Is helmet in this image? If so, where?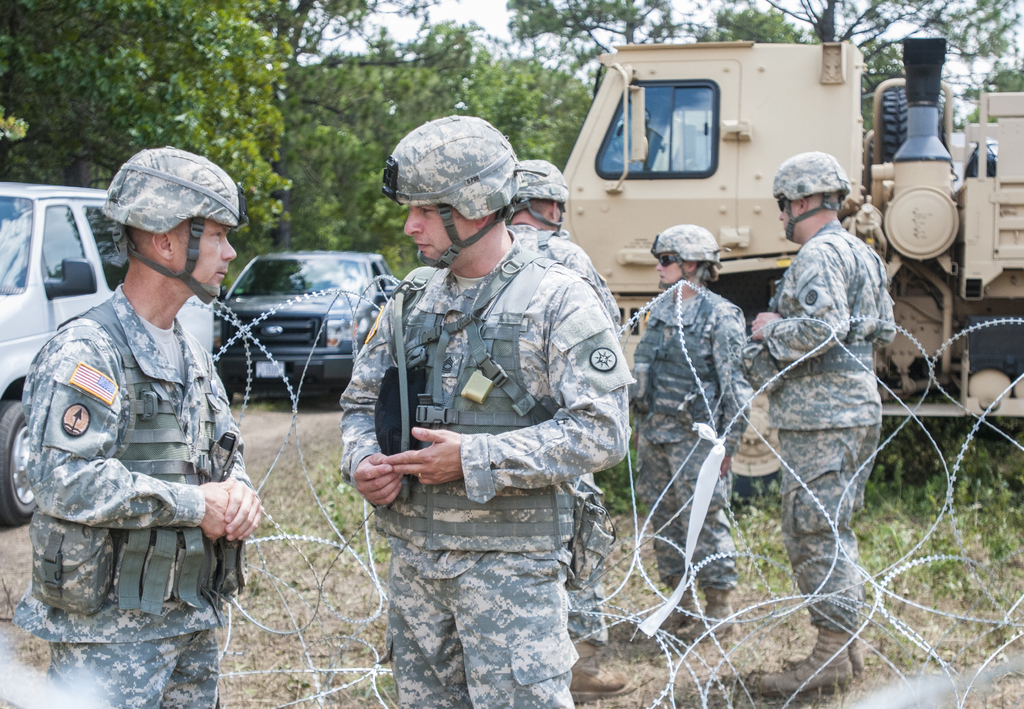
Yes, at [767,150,854,251].
